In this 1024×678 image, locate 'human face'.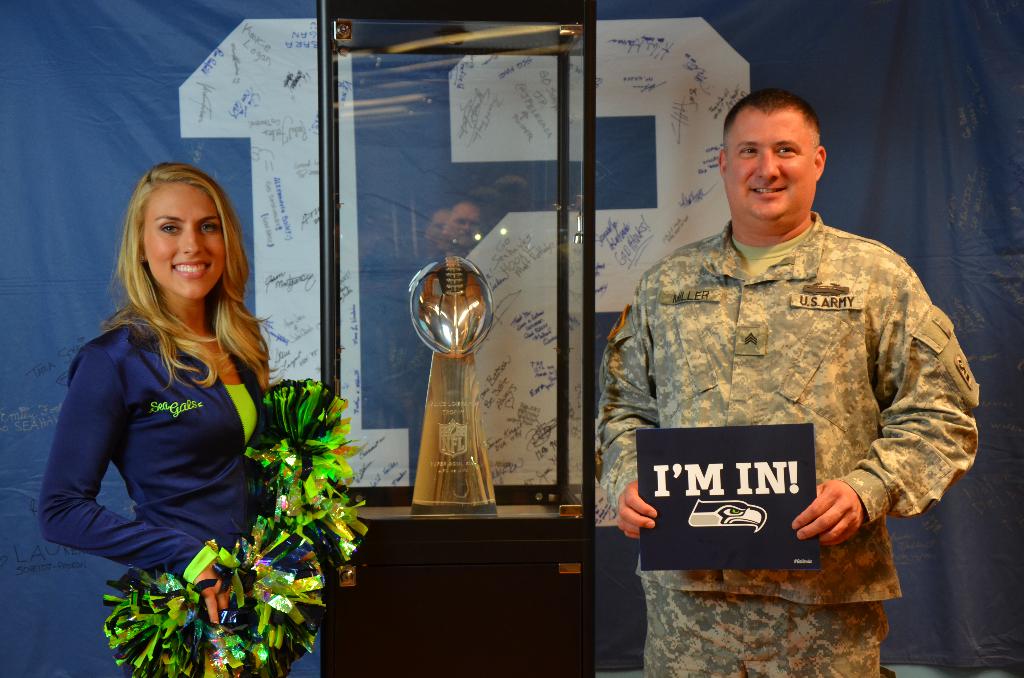
Bounding box: bbox=[428, 213, 452, 238].
